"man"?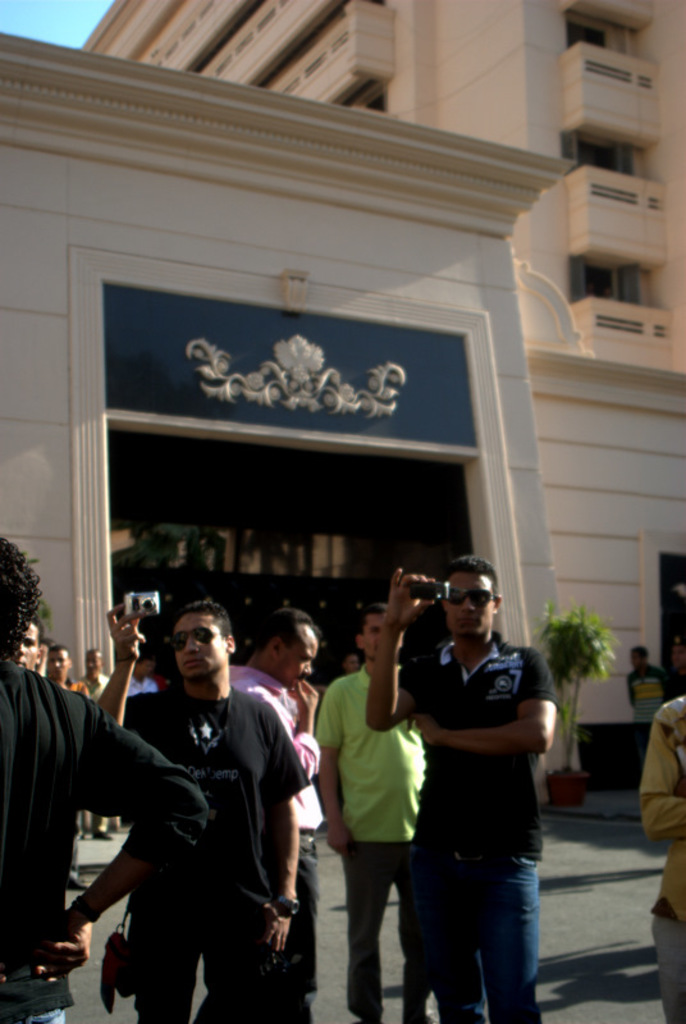
box=[319, 603, 426, 1023]
